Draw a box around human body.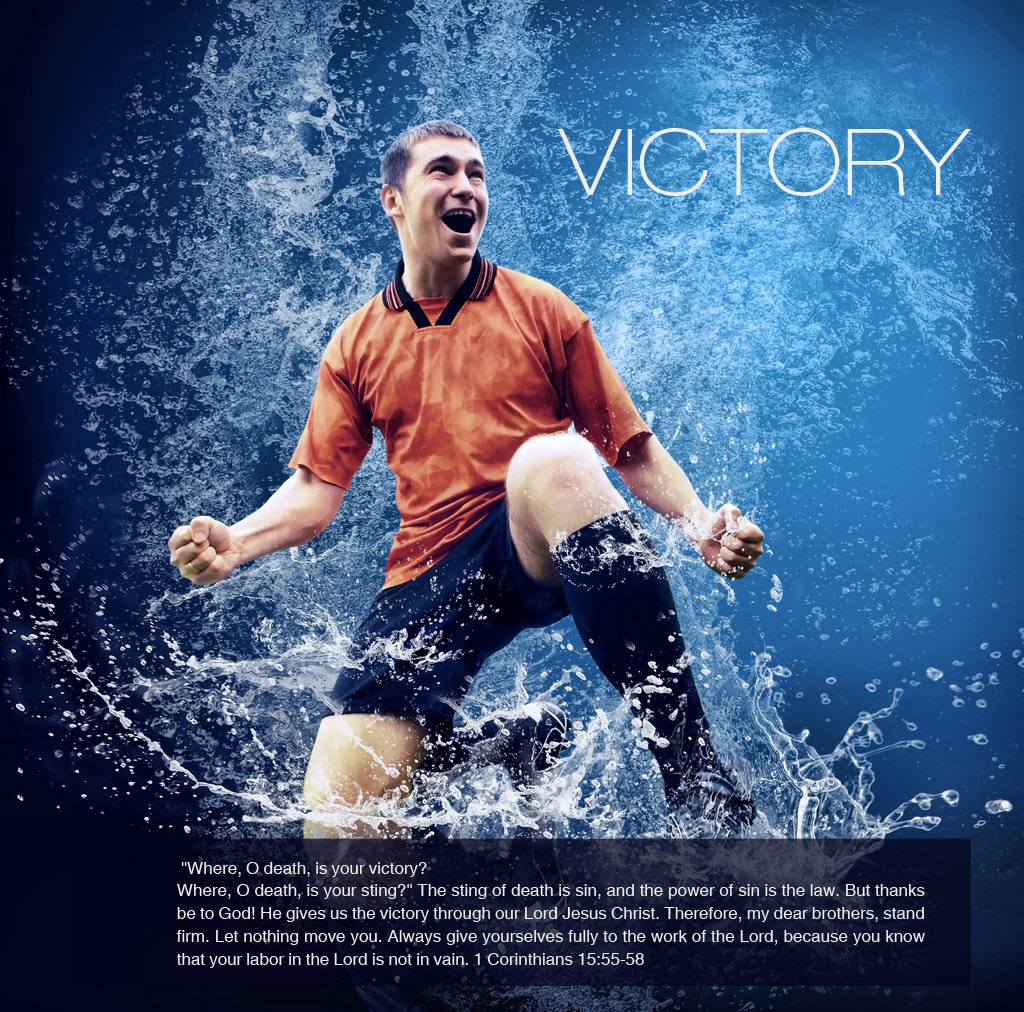
x1=197, y1=183, x2=736, y2=740.
